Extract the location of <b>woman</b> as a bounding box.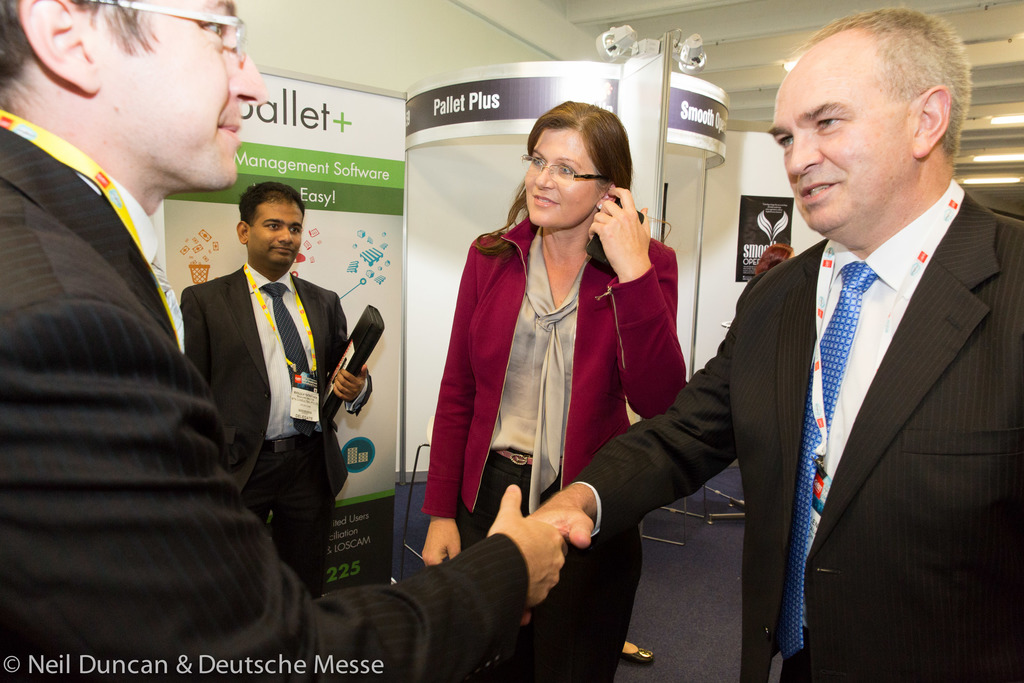
Rect(429, 96, 747, 682).
